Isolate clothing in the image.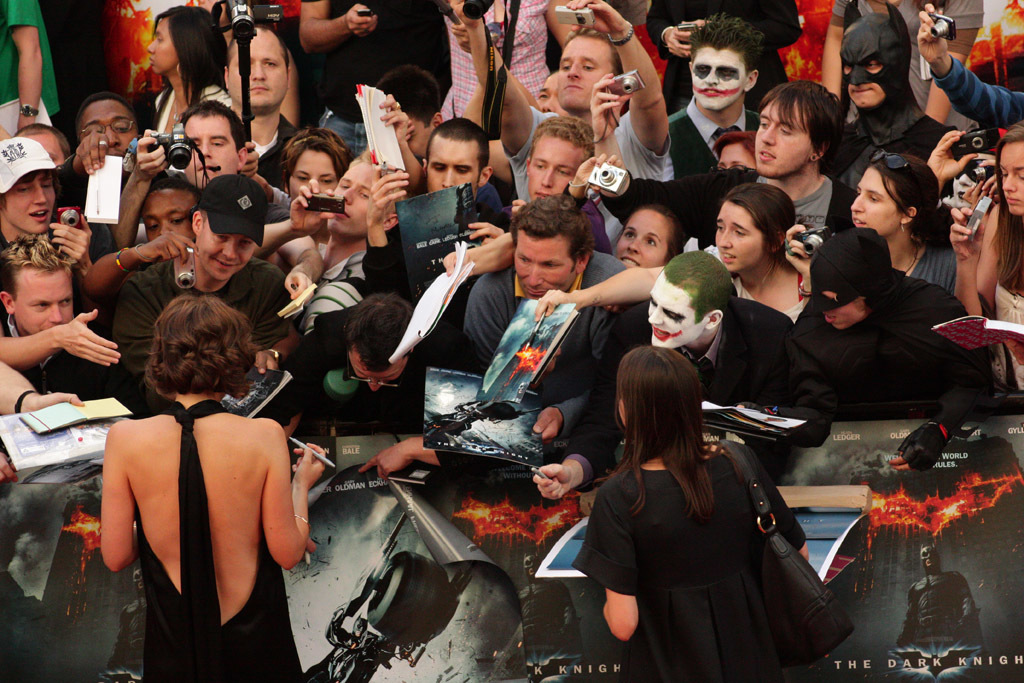
Isolated region: (x1=784, y1=223, x2=983, y2=480).
